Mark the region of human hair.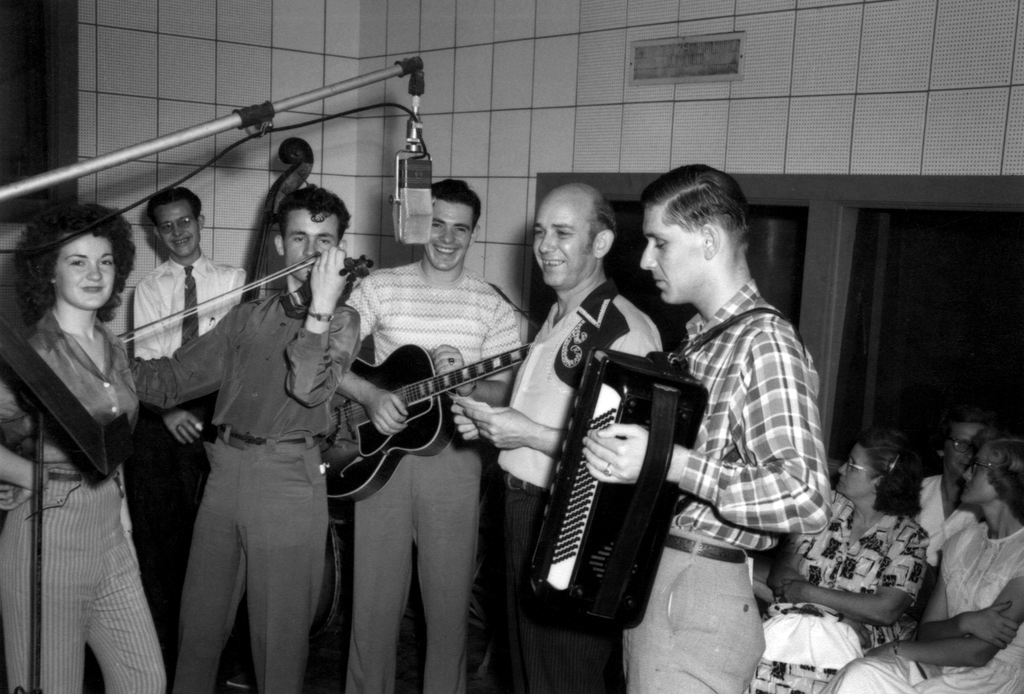
Region: [left=430, top=176, right=482, bottom=236].
